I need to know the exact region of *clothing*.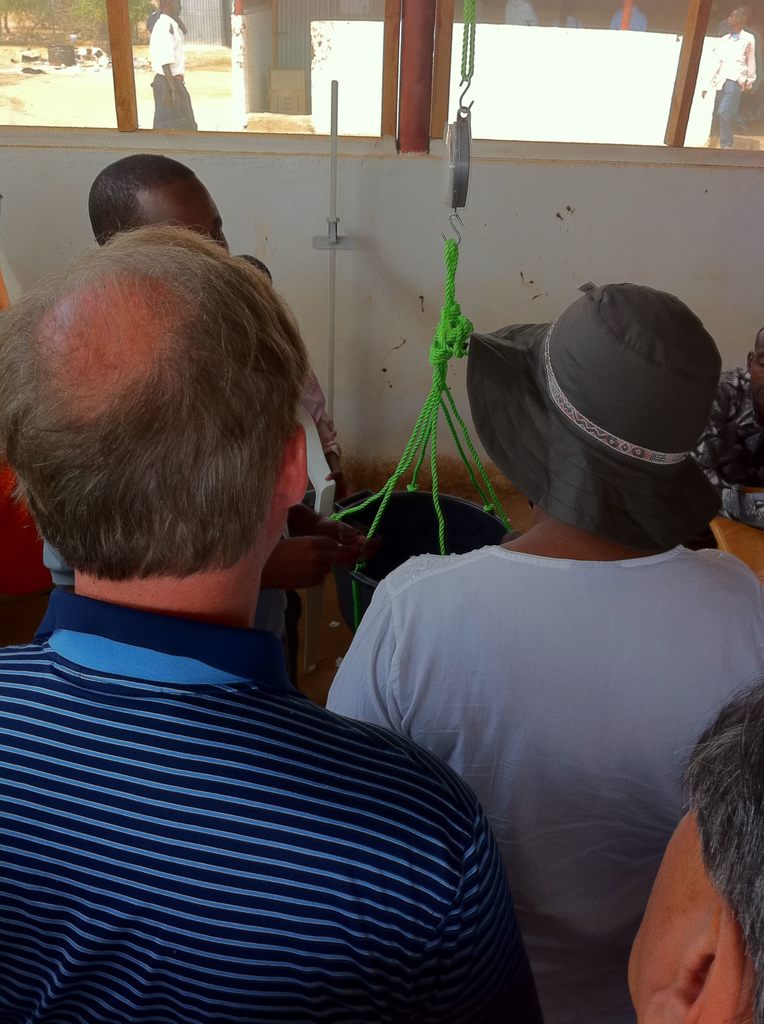
Region: crop(39, 528, 287, 636).
